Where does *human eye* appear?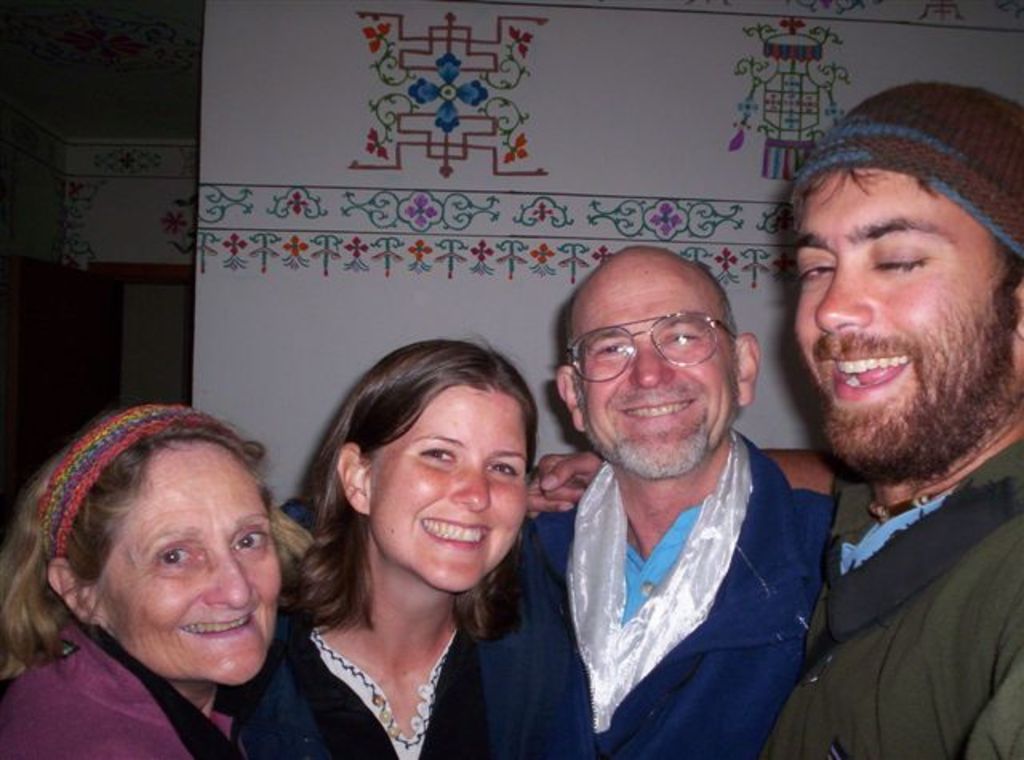
Appears at {"left": 592, "top": 338, "right": 632, "bottom": 365}.
